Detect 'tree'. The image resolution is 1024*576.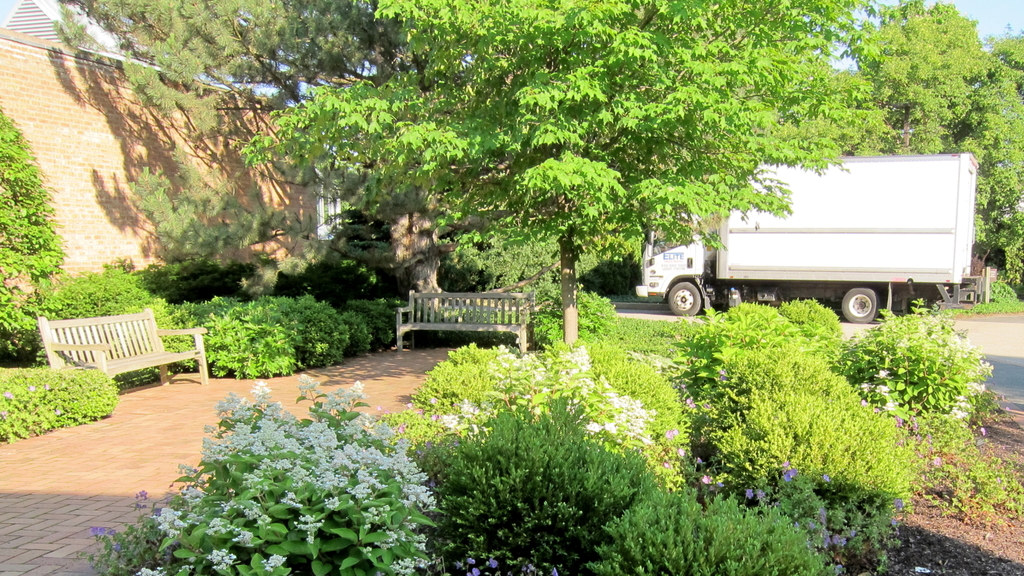
(804, 6, 1022, 291).
